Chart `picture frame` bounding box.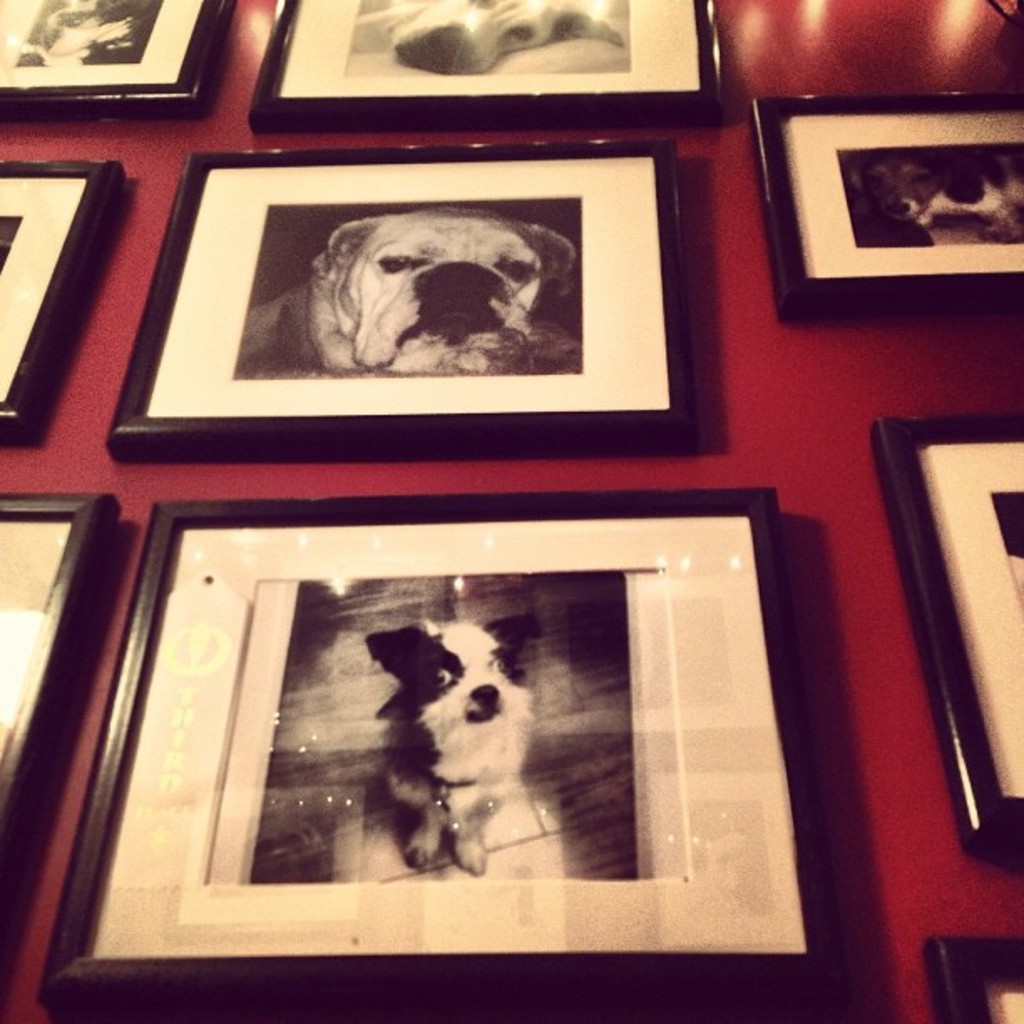
Charted: left=0, top=492, right=122, bottom=1011.
